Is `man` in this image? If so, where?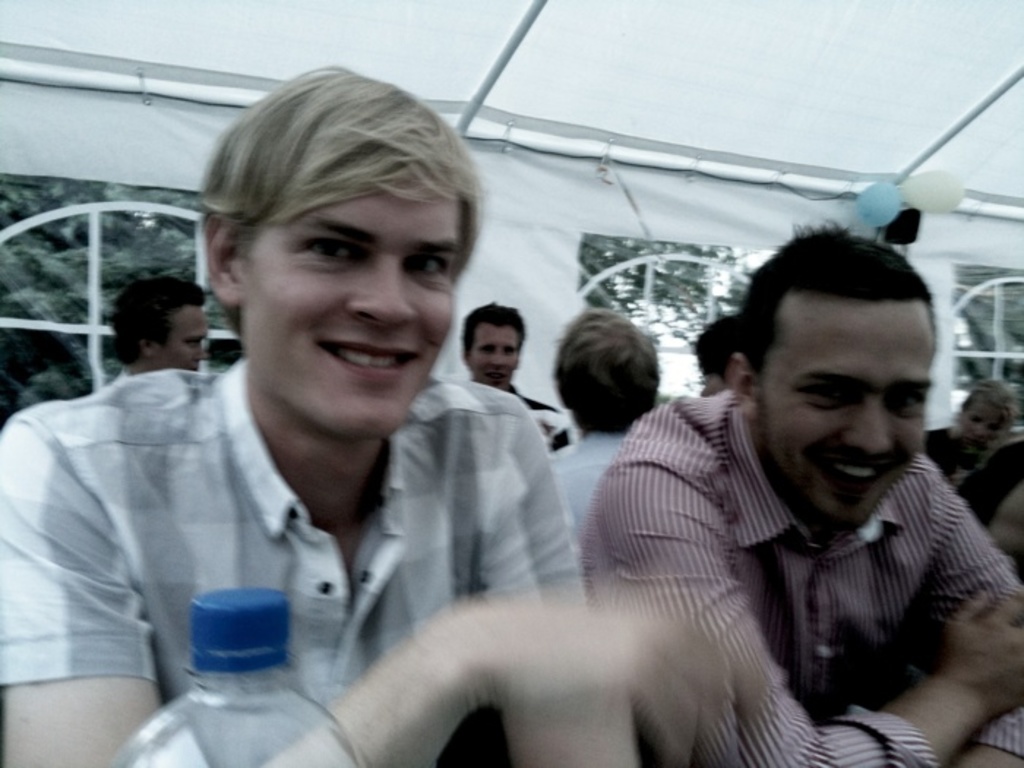
Yes, at <region>111, 281, 212, 380</region>.
